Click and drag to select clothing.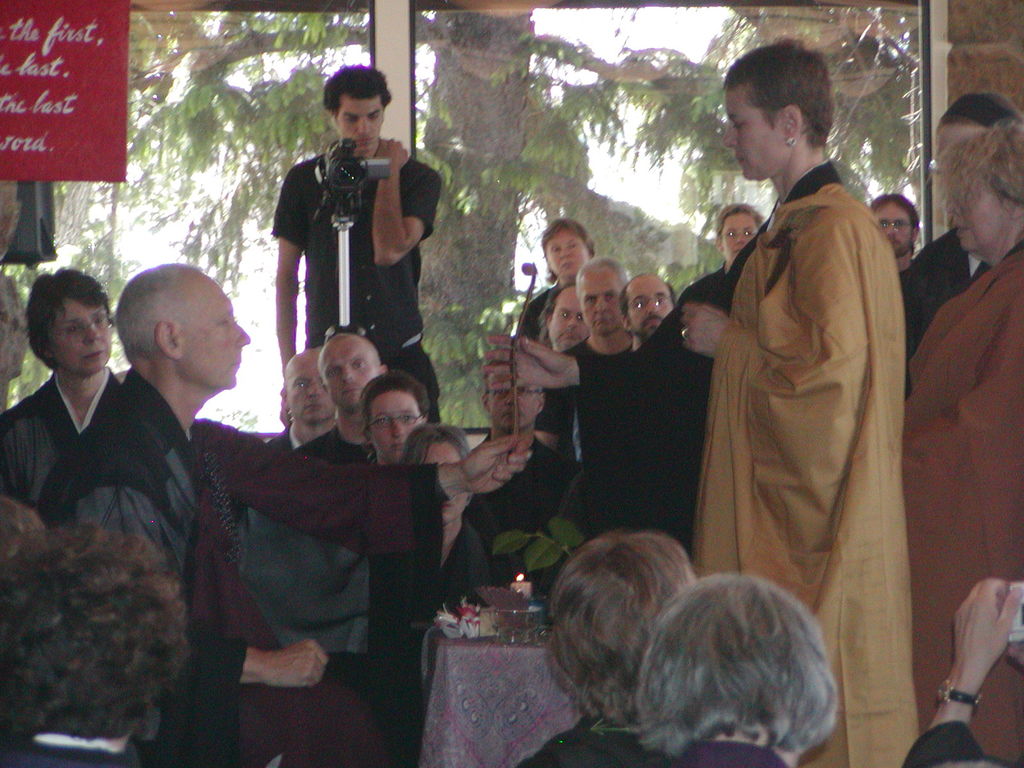
Selection: (269, 151, 441, 429).
